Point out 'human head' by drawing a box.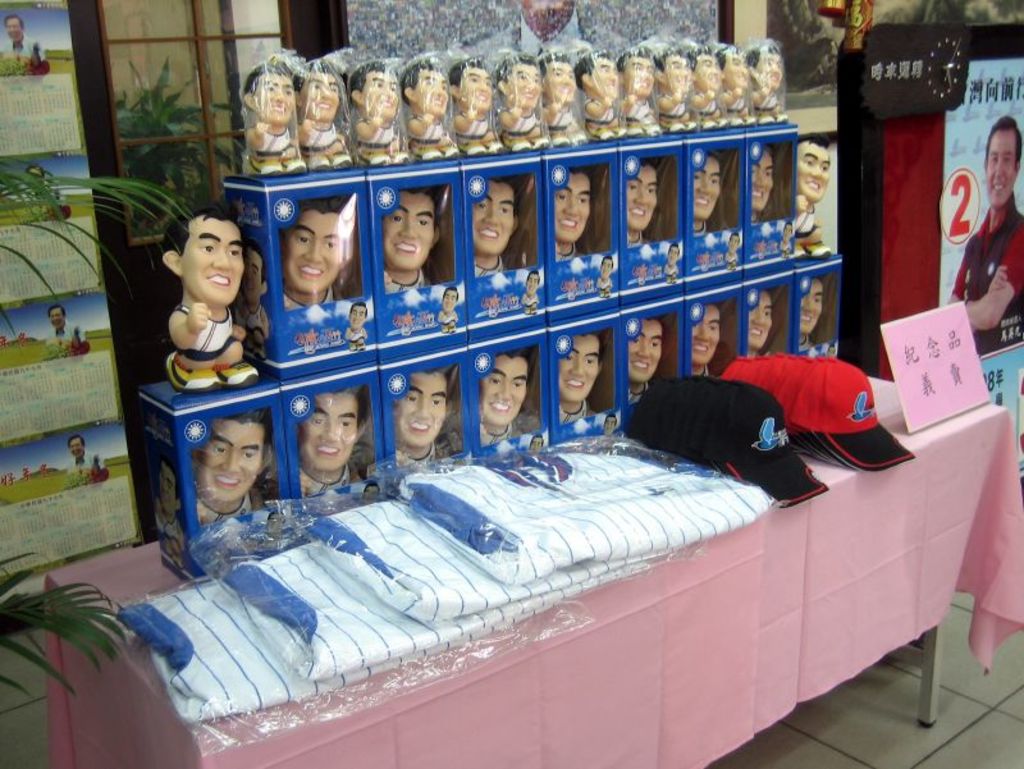
box(783, 223, 795, 242).
